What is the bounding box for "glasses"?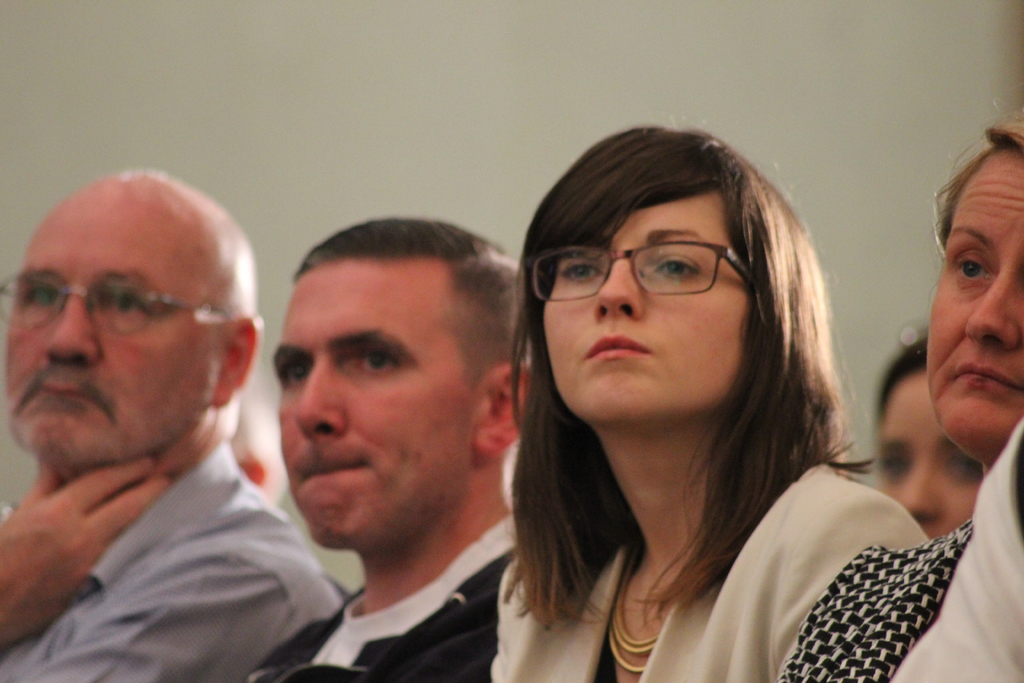
[0, 270, 261, 319].
